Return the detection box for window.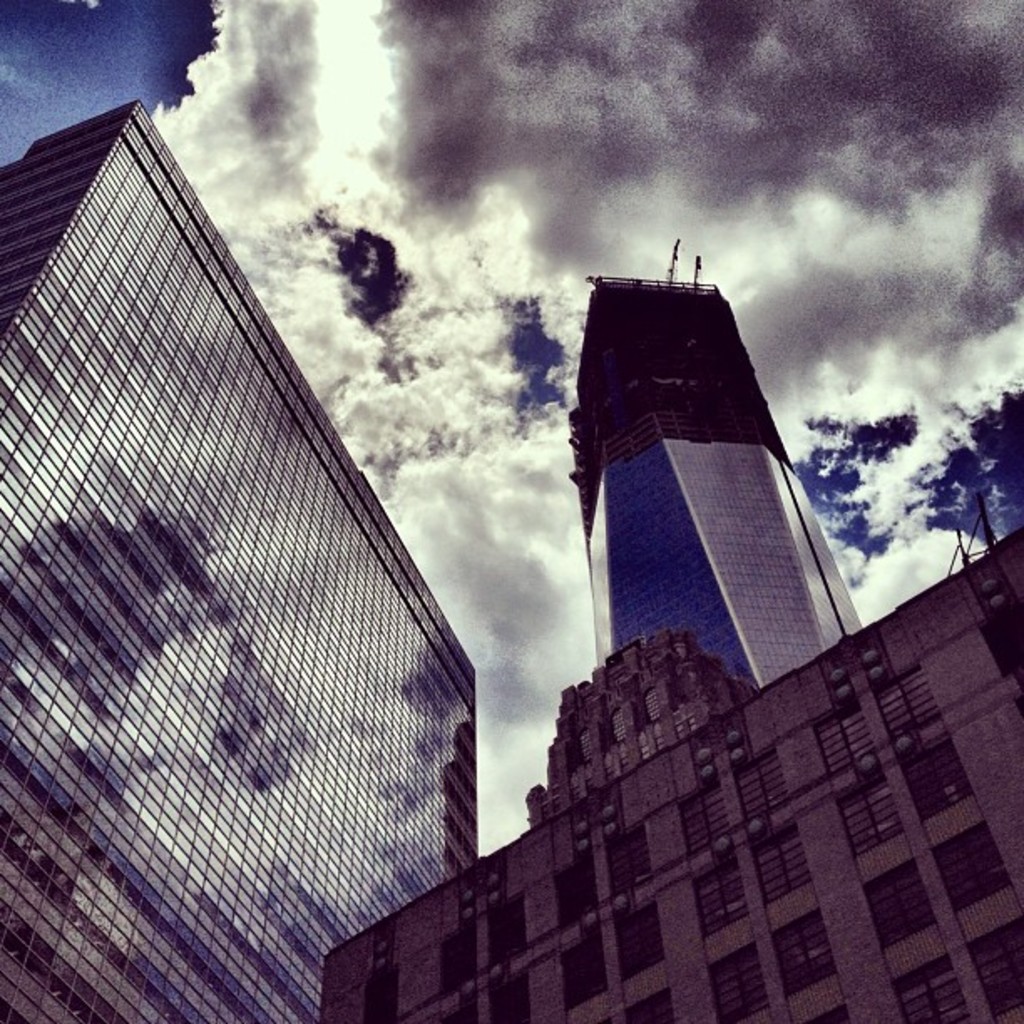
region(835, 763, 910, 852).
